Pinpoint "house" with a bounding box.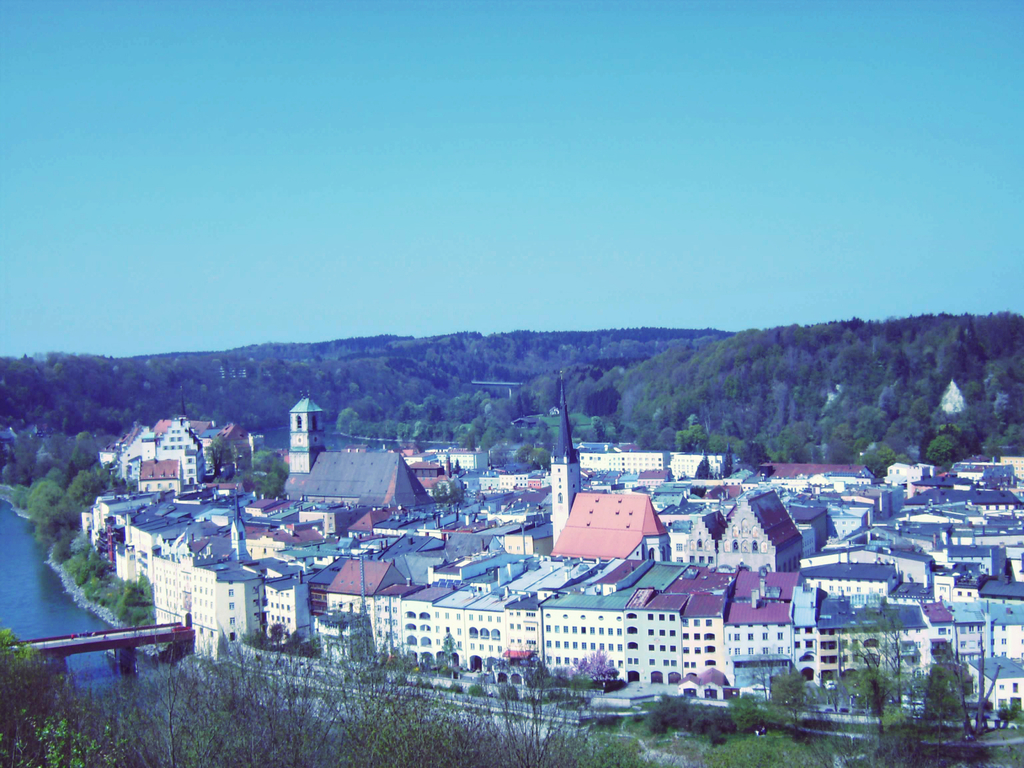
{"left": 913, "top": 601, "right": 957, "bottom": 650}.
